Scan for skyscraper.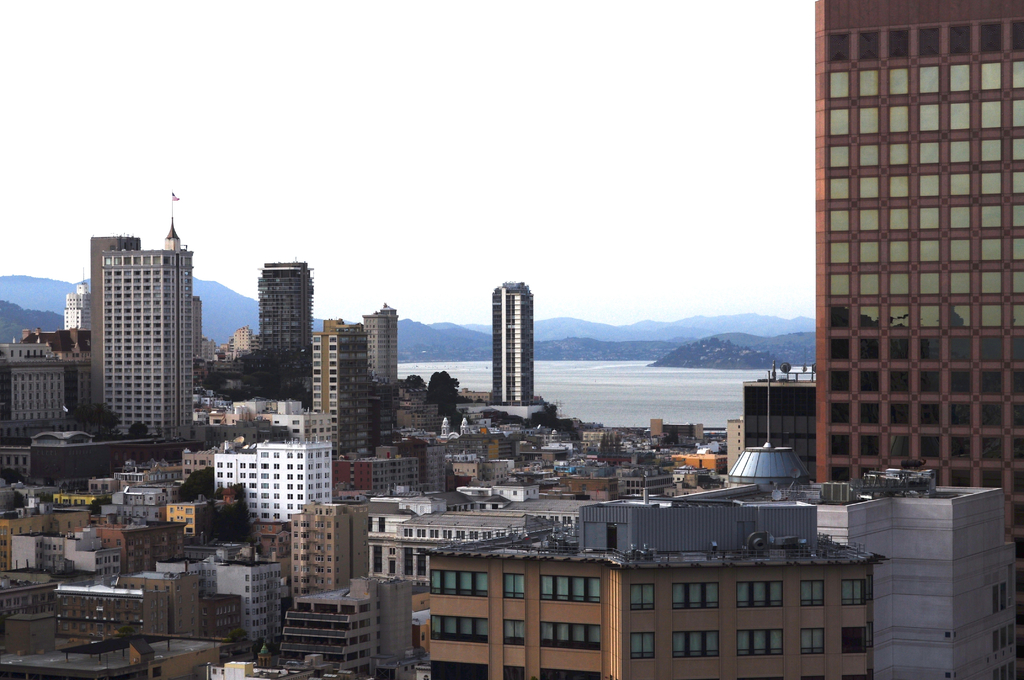
Scan result: <box>490,276,540,410</box>.
